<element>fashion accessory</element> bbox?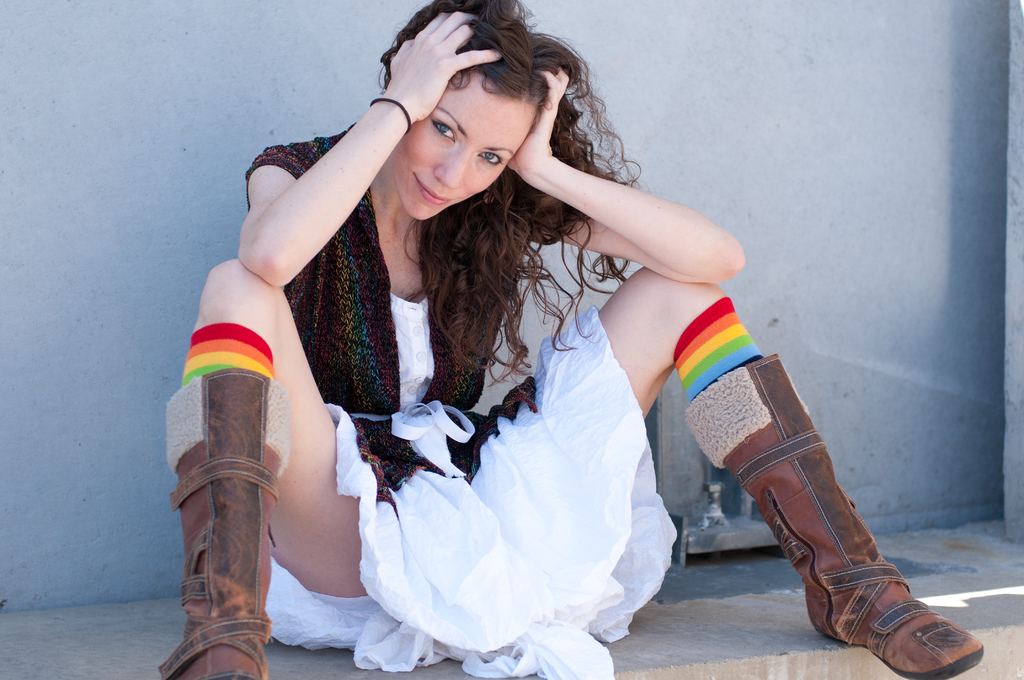
(369,95,410,134)
